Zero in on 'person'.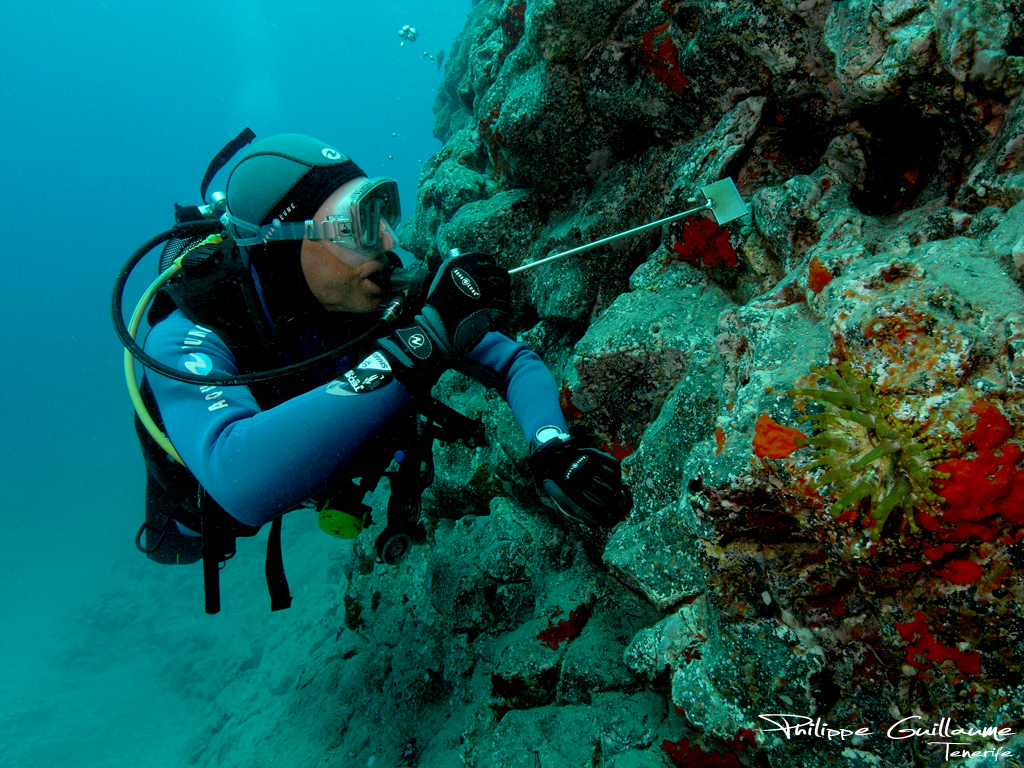
Zeroed in: <region>123, 132, 610, 623</region>.
